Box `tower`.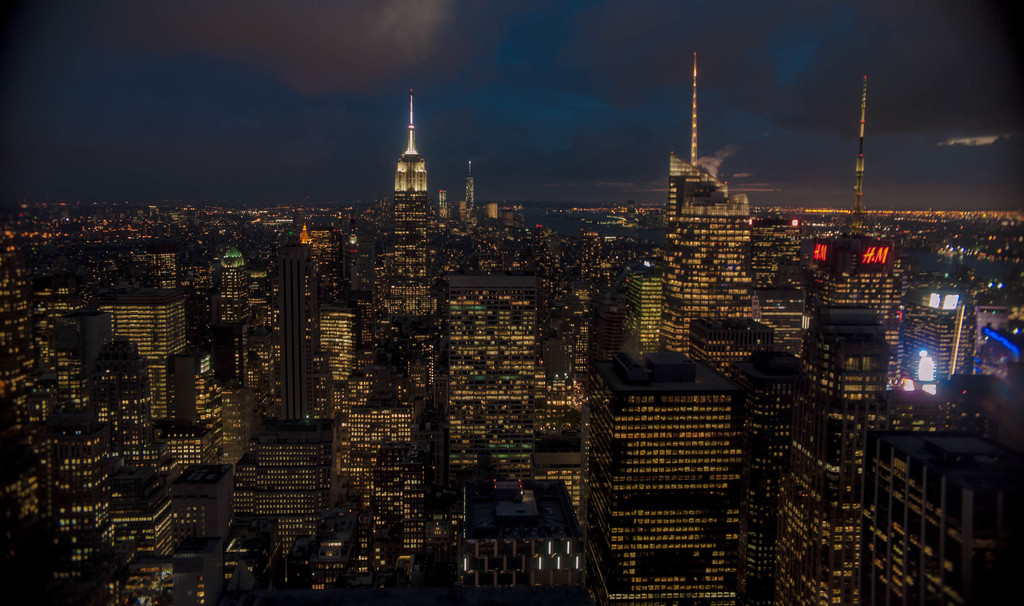
(left=567, top=211, right=601, bottom=301).
